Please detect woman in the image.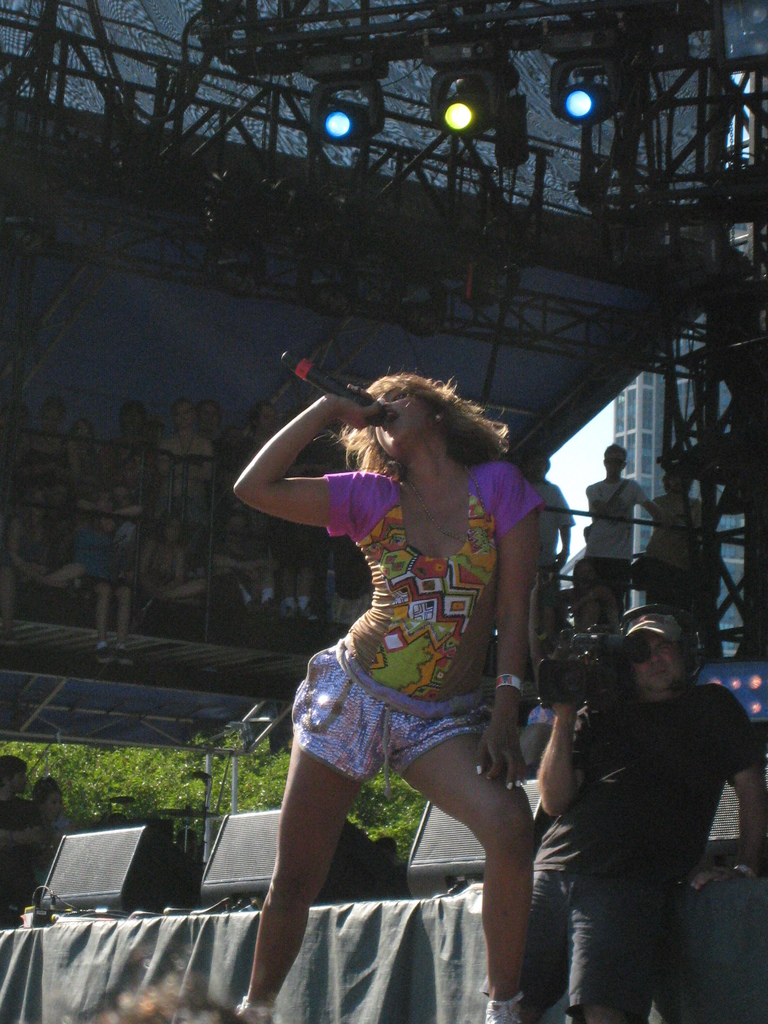
bbox=[227, 334, 605, 981].
